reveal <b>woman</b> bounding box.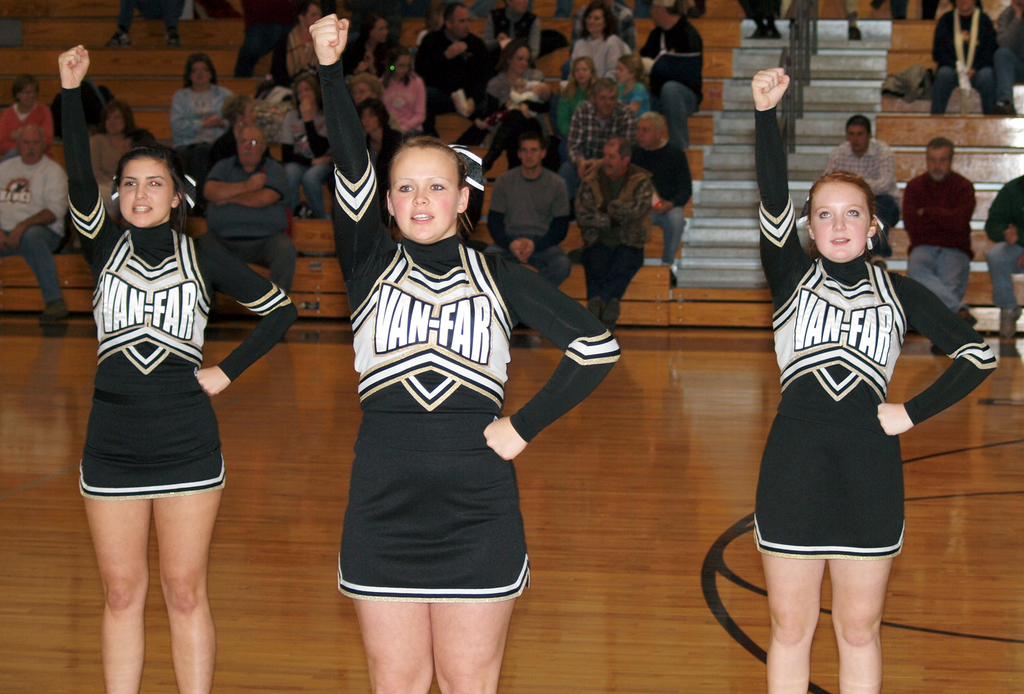
Revealed: box=[90, 103, 136, 211].
